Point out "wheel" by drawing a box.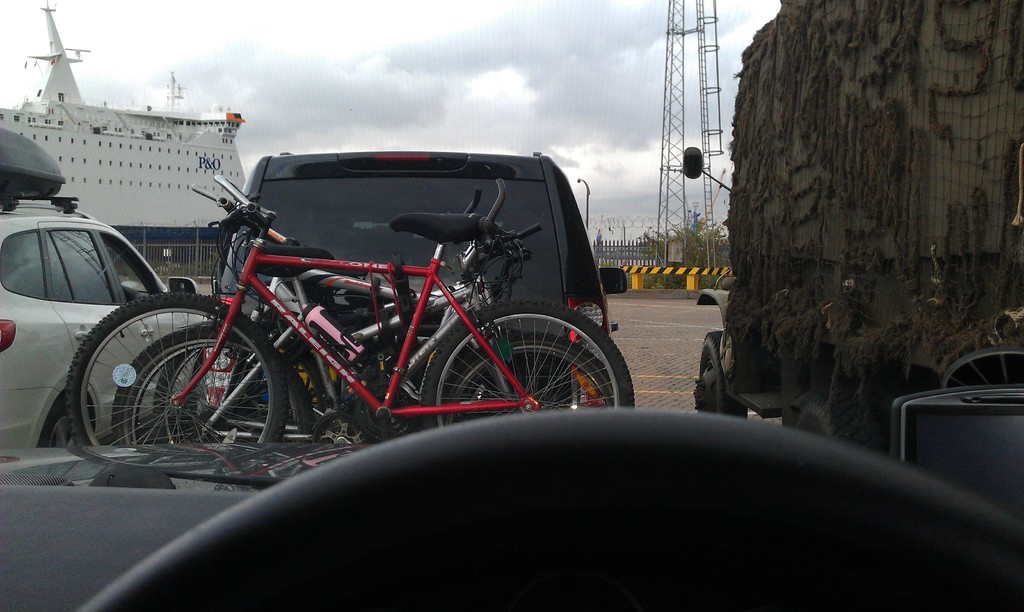
Rect(415, 312, 621, 407).
